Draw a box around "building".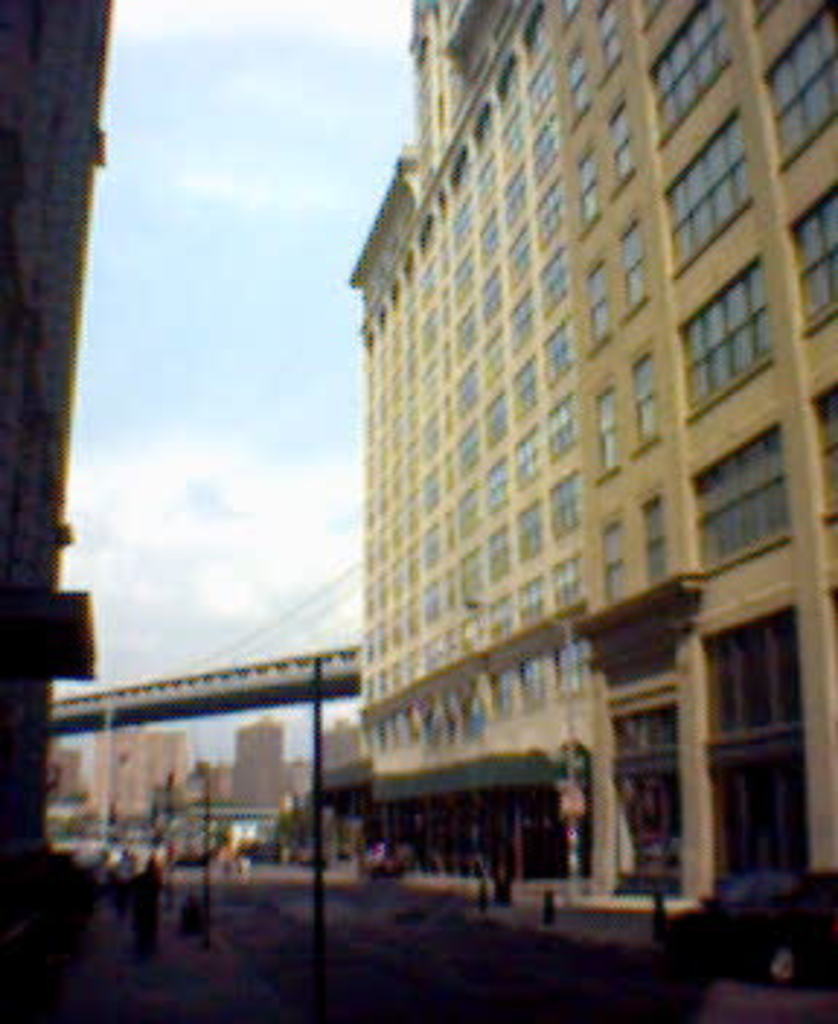
<bbox>84, 721, 189, 817</bbox>.
